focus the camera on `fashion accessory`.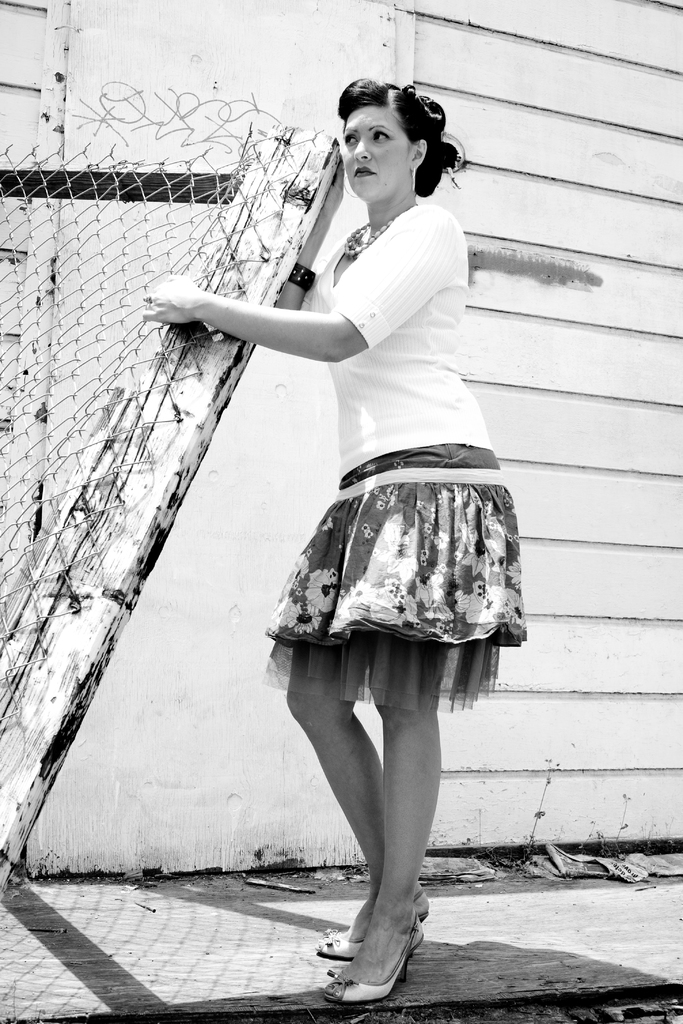
Focus region: box=[318, 890, 443, 960].
